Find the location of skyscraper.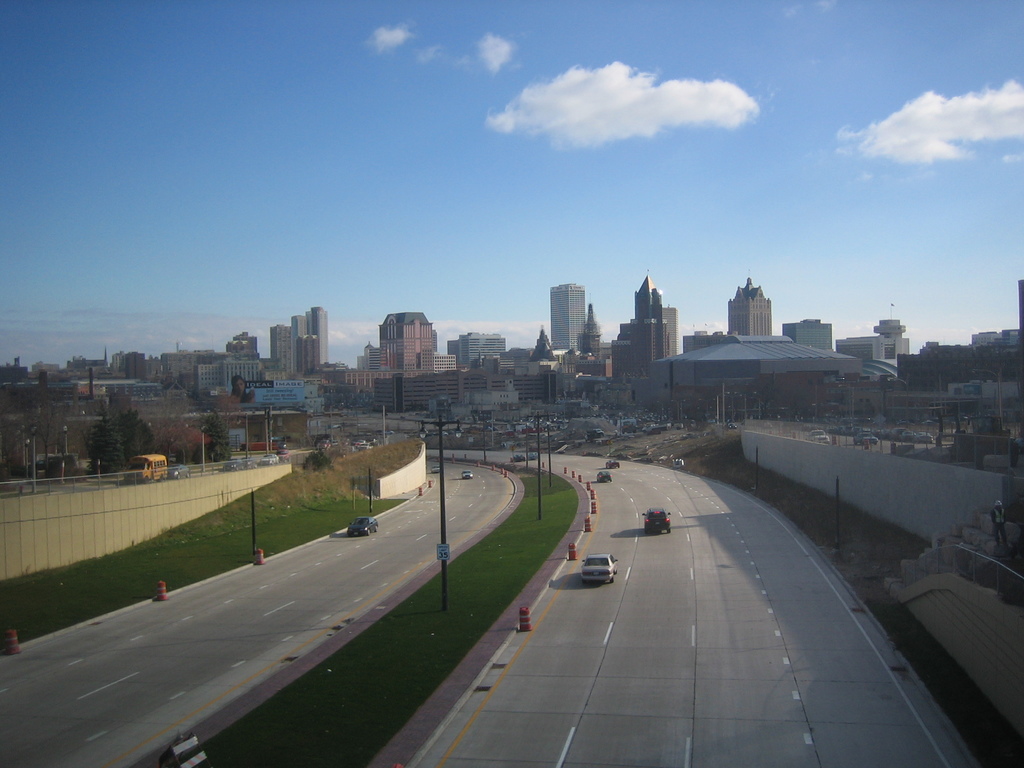
Location: region(633, 273, 668, 365).
